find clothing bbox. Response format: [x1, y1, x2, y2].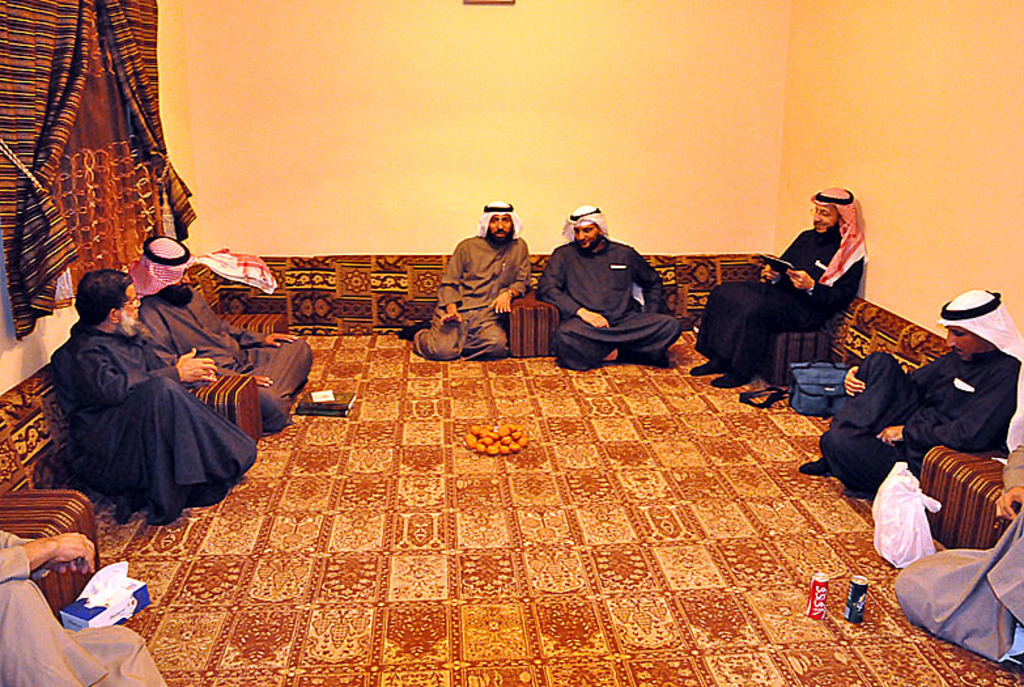
[889, 400, 1023, 670].
